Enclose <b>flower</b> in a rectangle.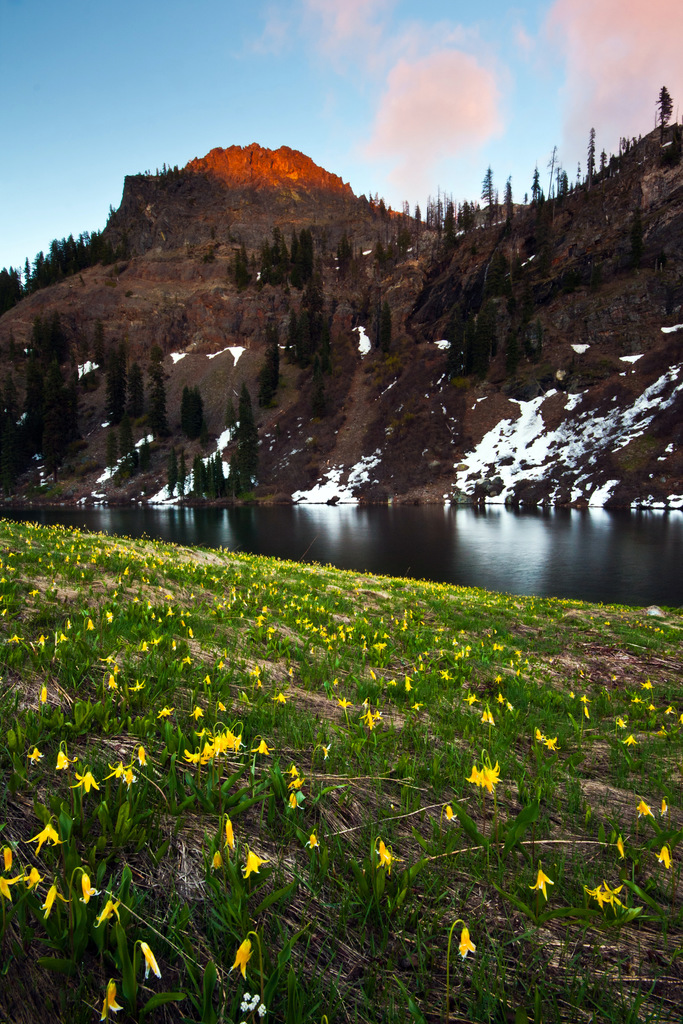
120, 775, 131, 782.
